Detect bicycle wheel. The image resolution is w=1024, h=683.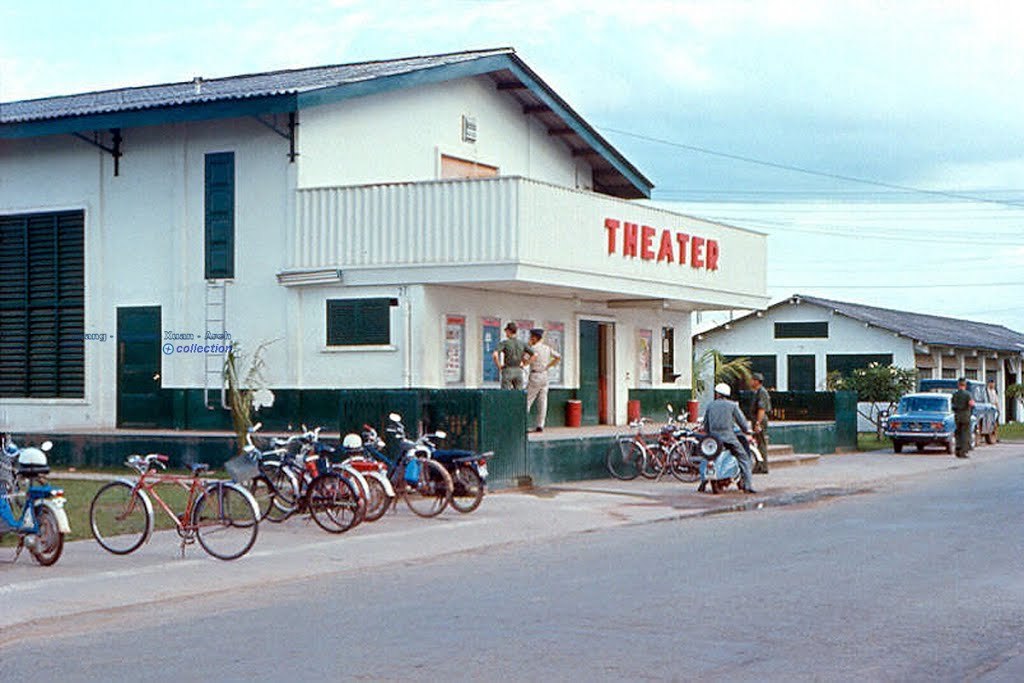
l=87, t=480, r=150, b=553.
